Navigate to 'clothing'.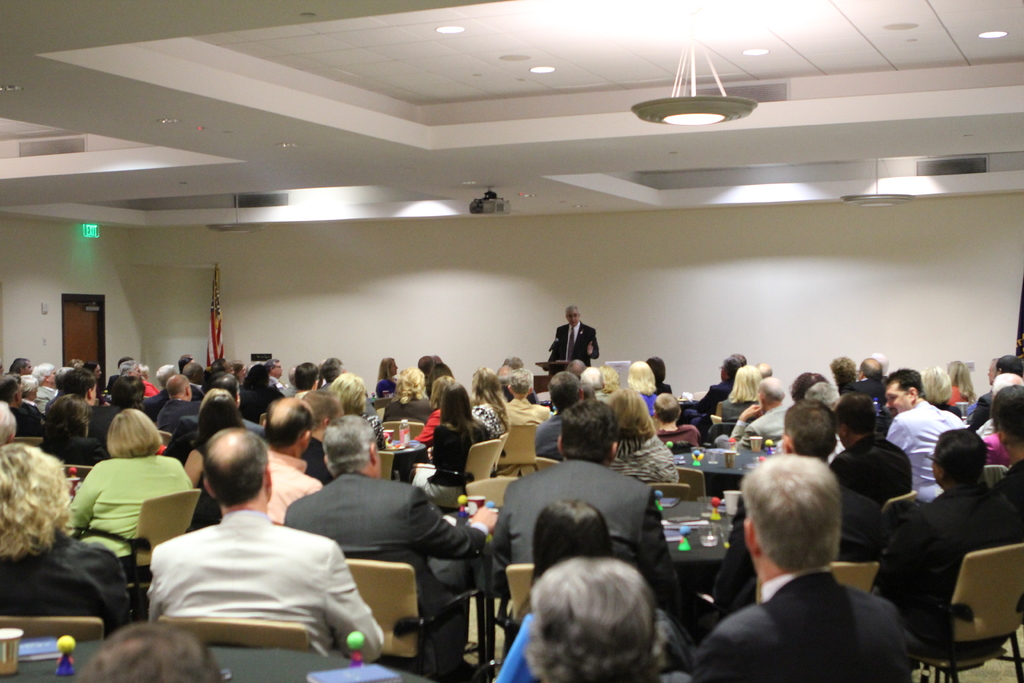
Navigation target: crop(156, 397, 191, 424).
